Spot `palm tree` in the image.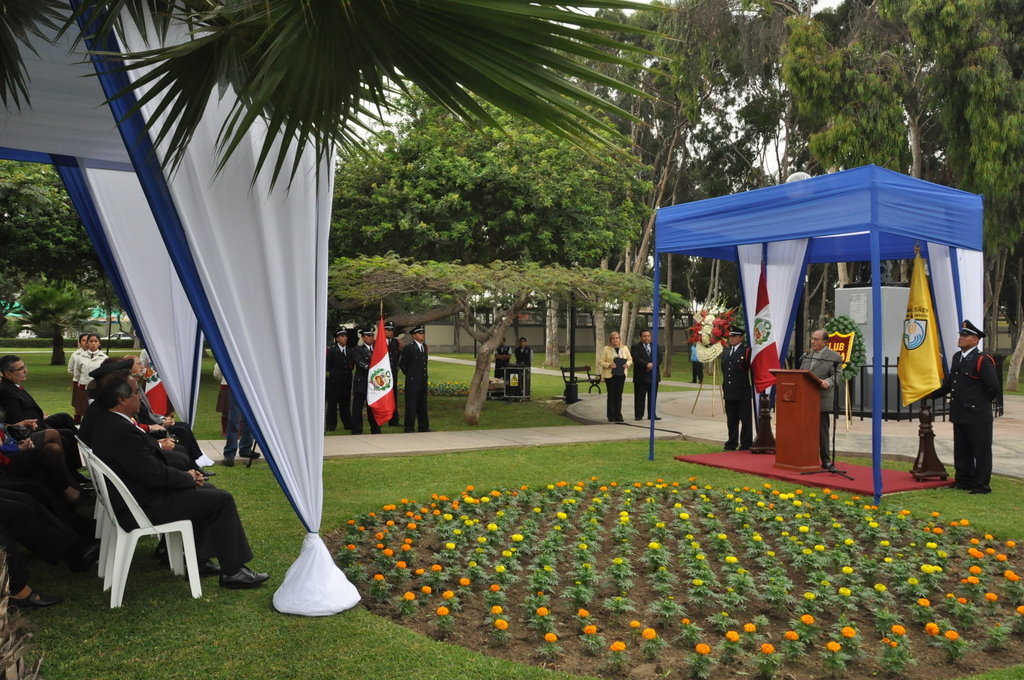
`palm tree` found at box=[0, 0, 690, 195].
